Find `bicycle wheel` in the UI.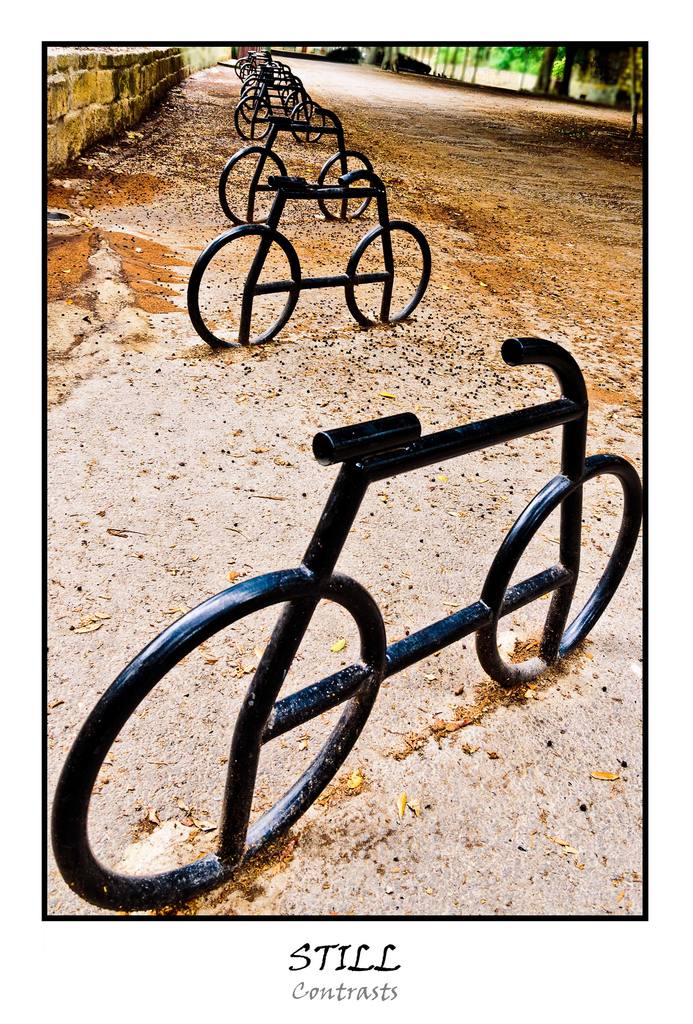
UI element at 342/220/430/330.
